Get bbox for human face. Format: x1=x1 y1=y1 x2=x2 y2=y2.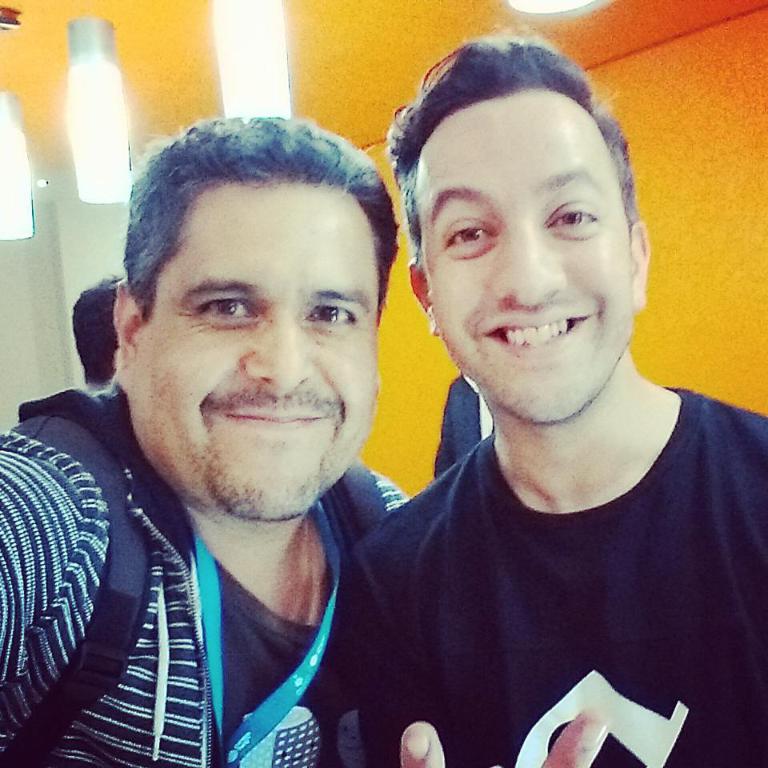
x1=416 y1=86 x2=633 y2=426.
